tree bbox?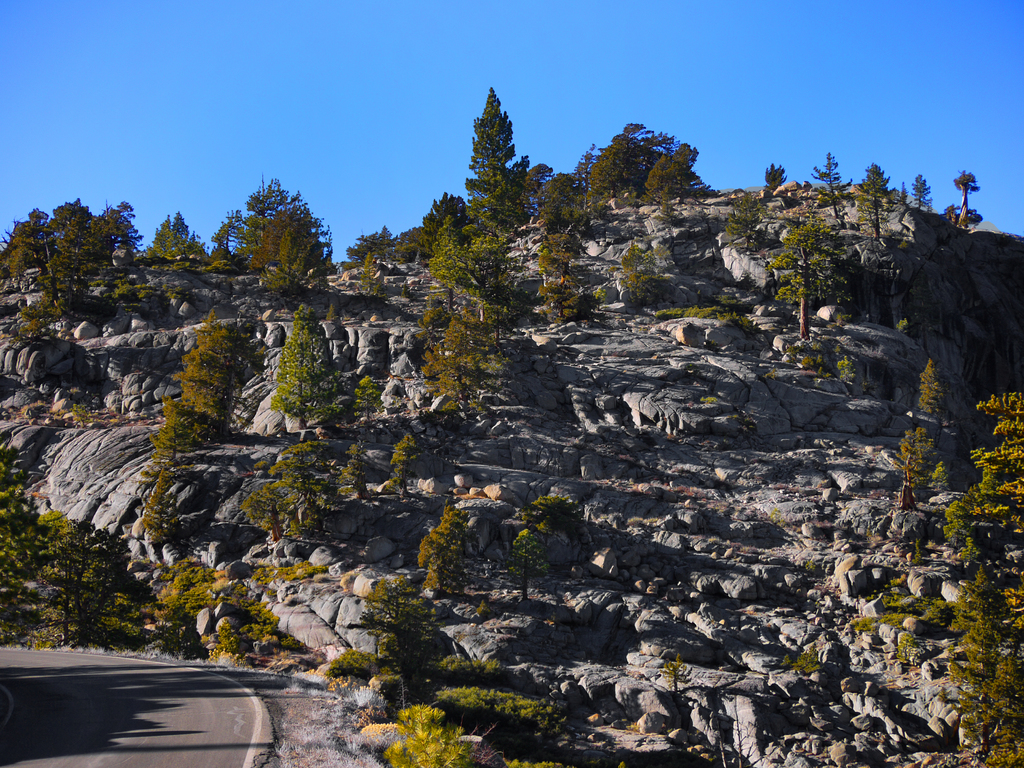
x1=246 y1=441 x2=377 y2=561
